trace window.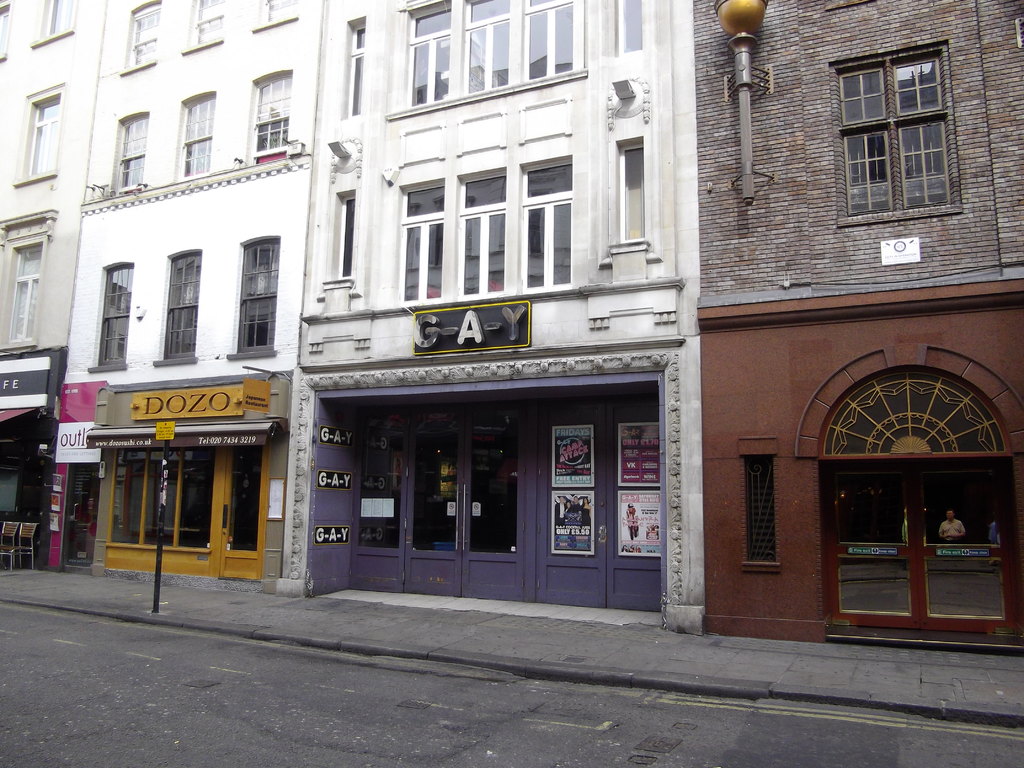
Traced to [x1=5, y1=243, x2=35, y2=340].
